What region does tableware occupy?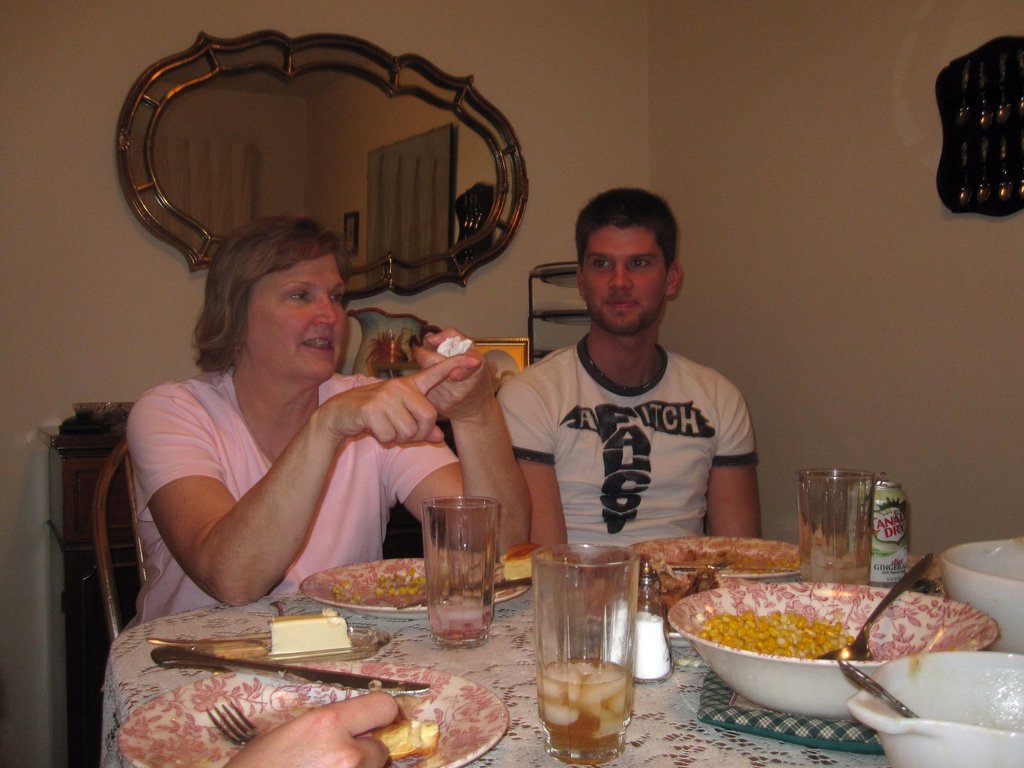
select_region(532, 540, 641, 762).
